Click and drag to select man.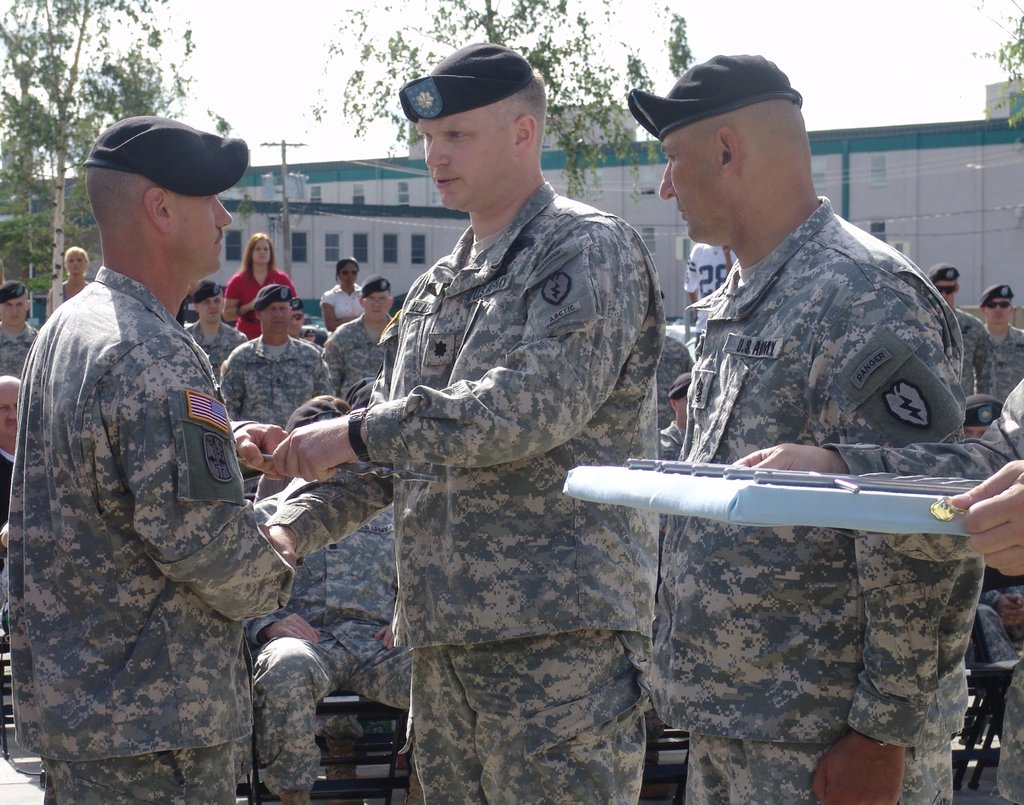
Selection: box(255, 40, 667, 804).
